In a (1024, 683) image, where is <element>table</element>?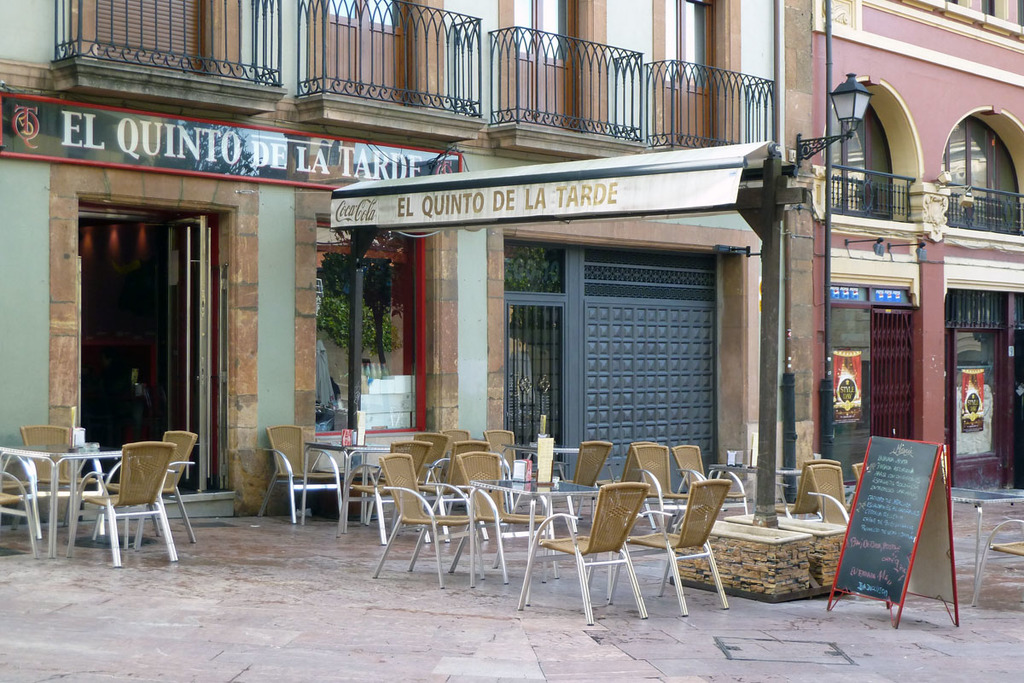
select_region(472, 473, 592, 605).
